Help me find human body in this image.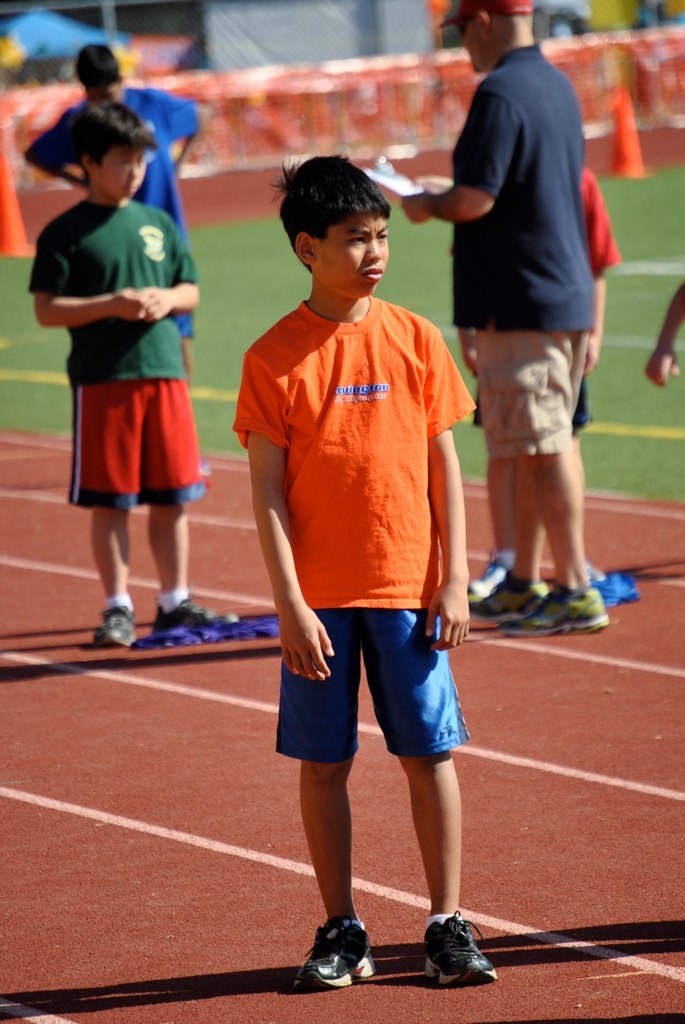
Found it: 227, 290, 504, 991.
